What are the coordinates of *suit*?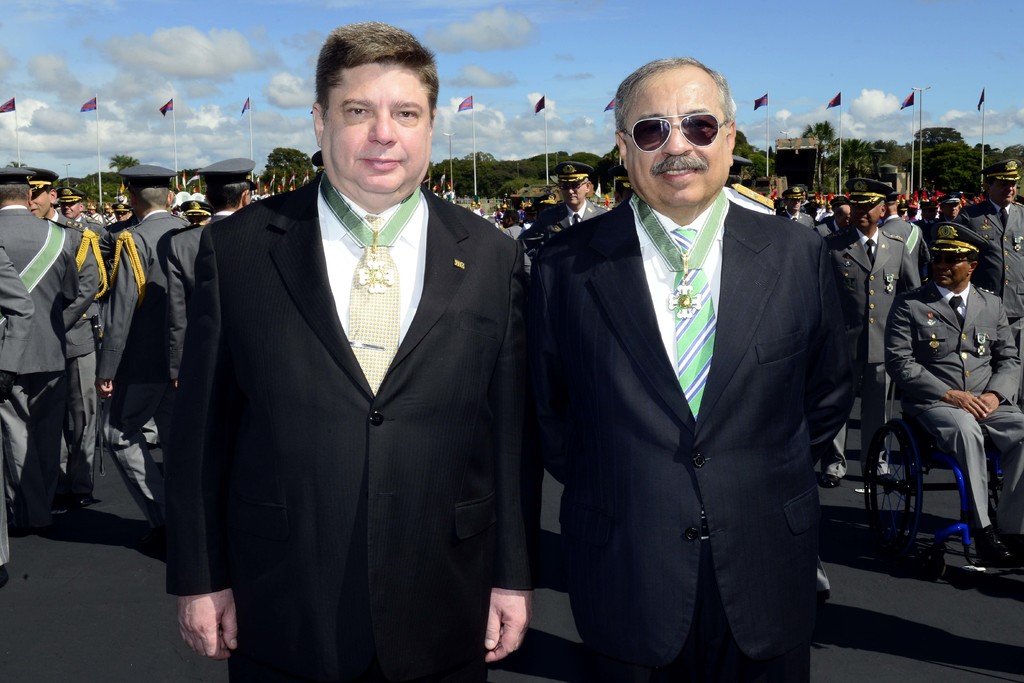
779:211:813:237.
